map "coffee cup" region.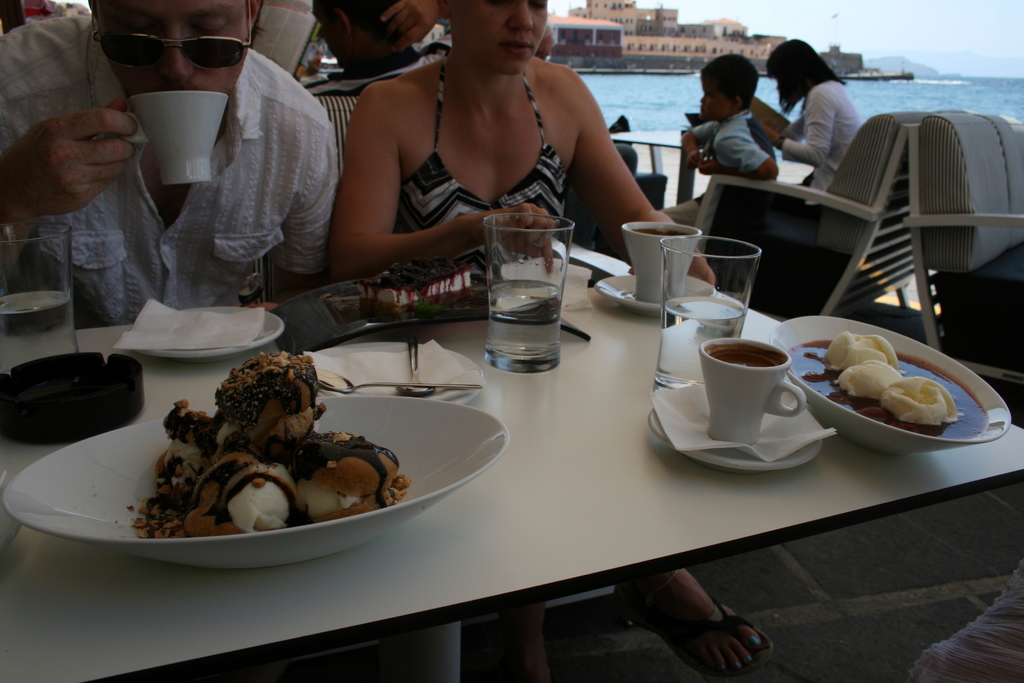
Mapped to x1=121 y1=92 x2=231 y2=186.
